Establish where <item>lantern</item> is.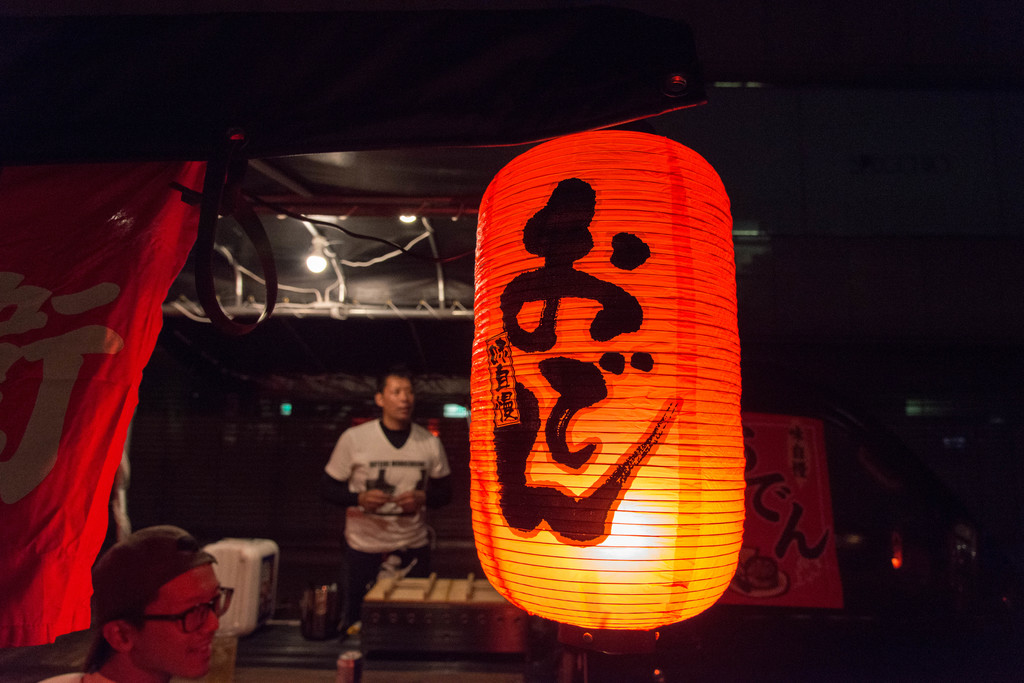
Established at [465, 129, 746, 630].
